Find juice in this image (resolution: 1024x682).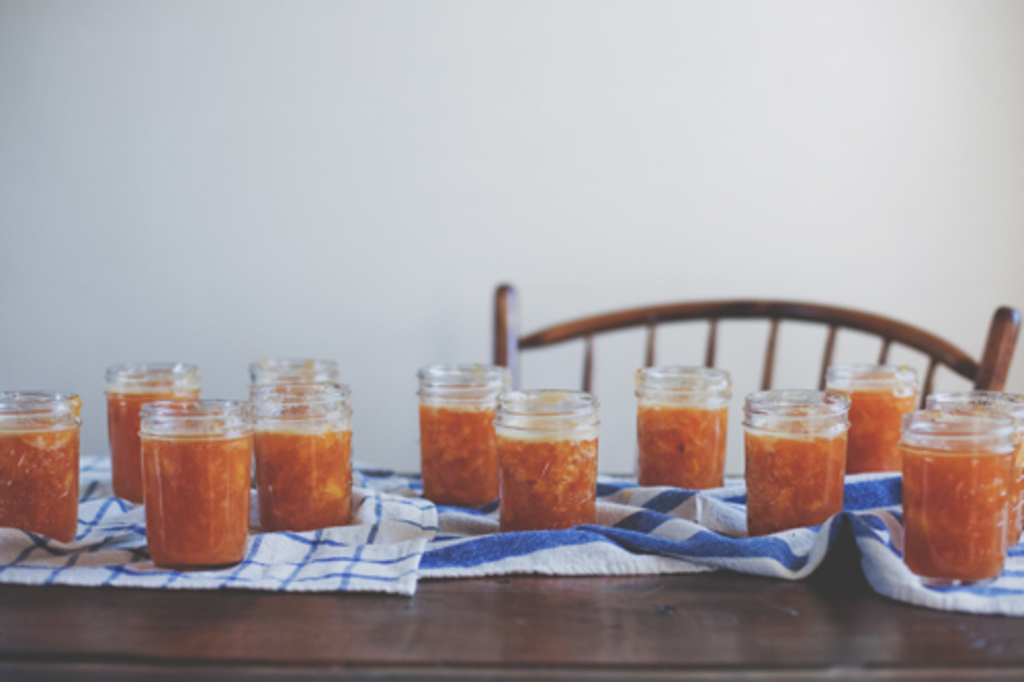
box=[100, 381, 199, 504].
